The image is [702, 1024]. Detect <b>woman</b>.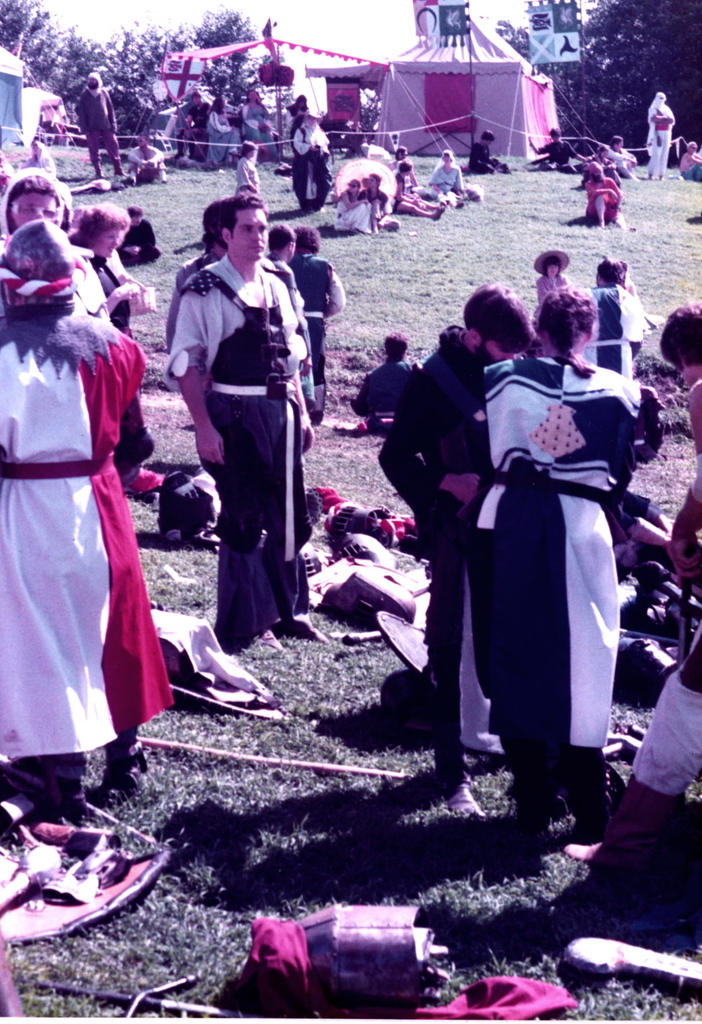
Detection: bbox=[242, 86, 281, 163].
